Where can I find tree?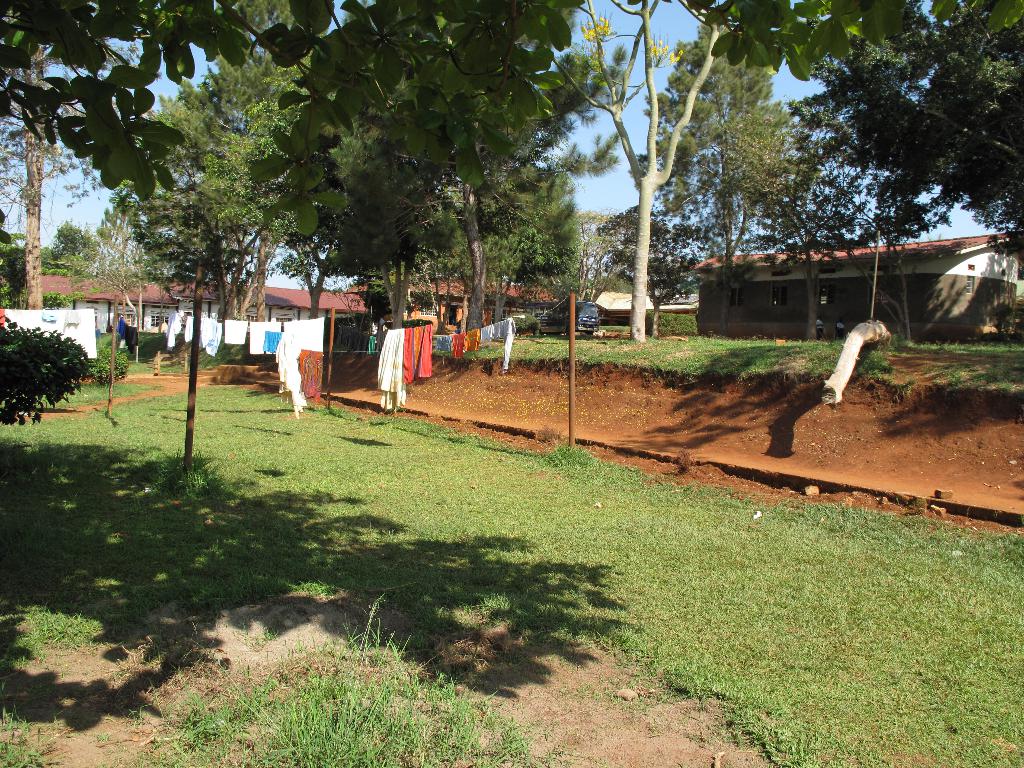
You can find it at rect(669, 0, 1023, 95).
